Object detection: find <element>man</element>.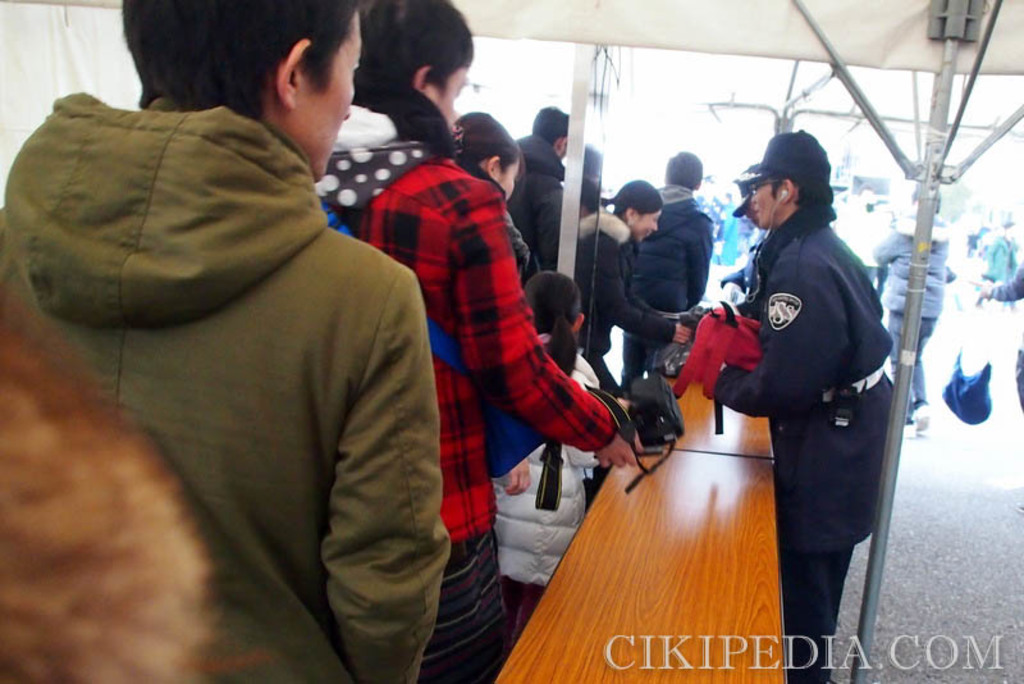
l=311, t=0, r=641, b=683.
